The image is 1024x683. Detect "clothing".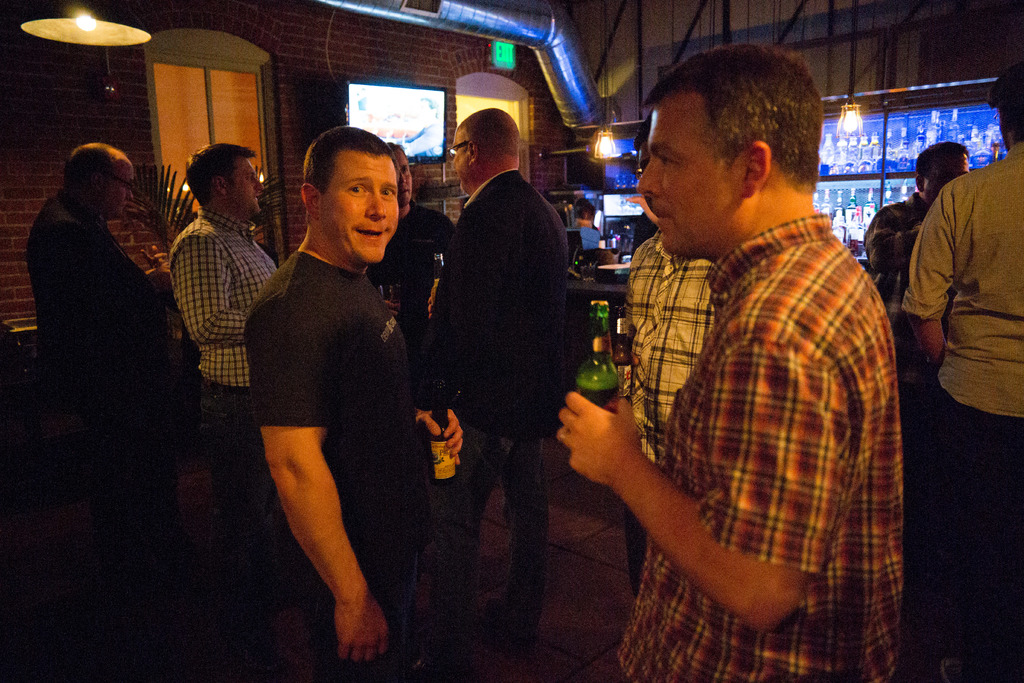
Detection: <bbox>178, 208, 271, 539</bbox>.
